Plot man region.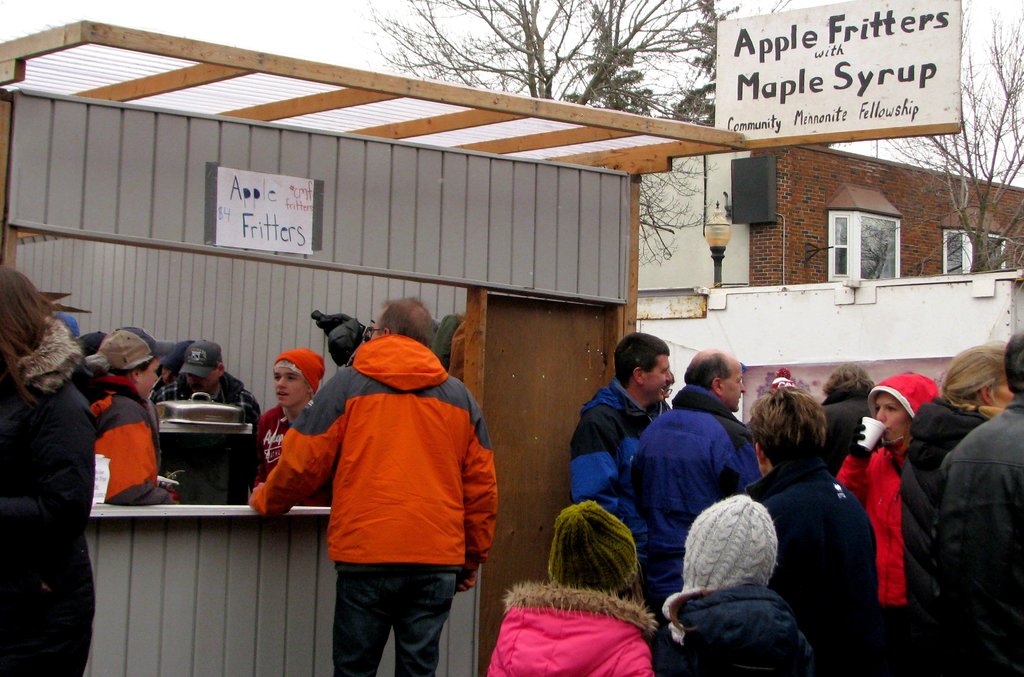
Plotted at [x1=83, y1=325, x2=180, y2=504].
